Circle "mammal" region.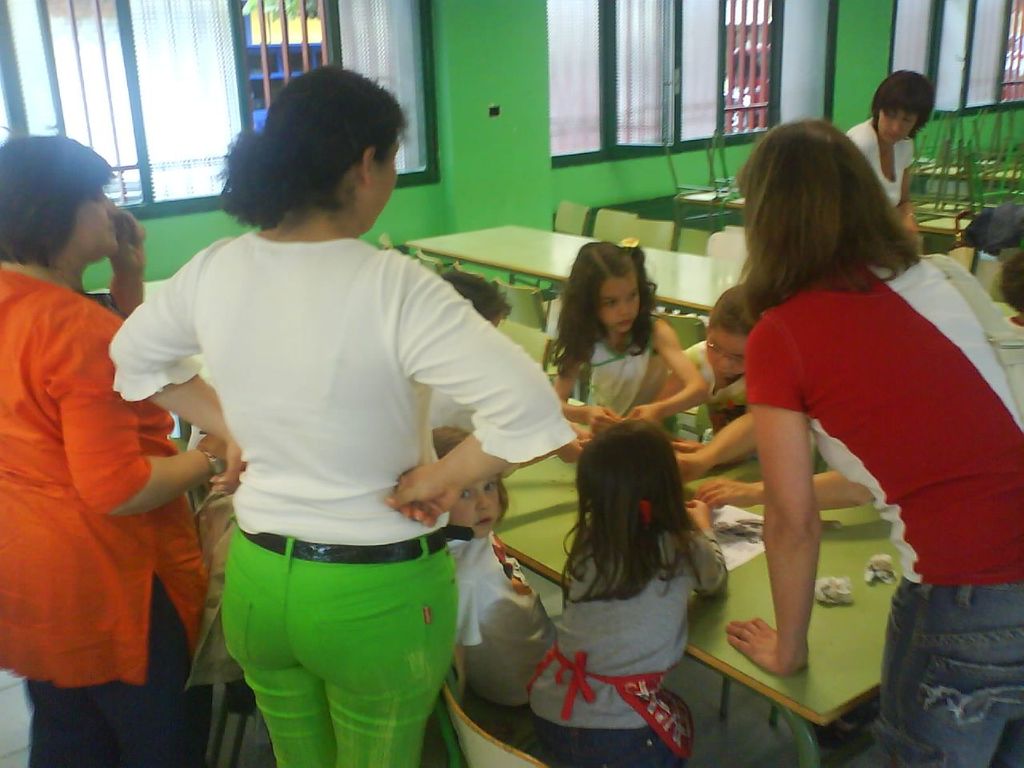
Region: locate(554, 244, 710, 433).
